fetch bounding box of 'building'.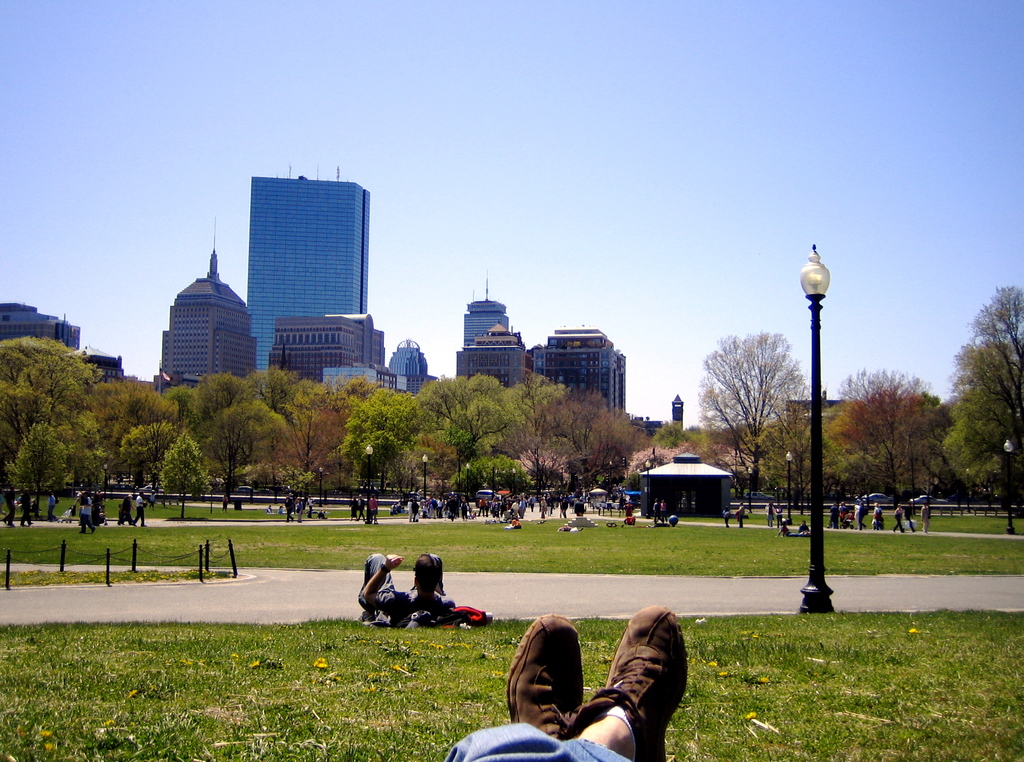
Bbox: <region>1, 297, 129, 375</region>.
